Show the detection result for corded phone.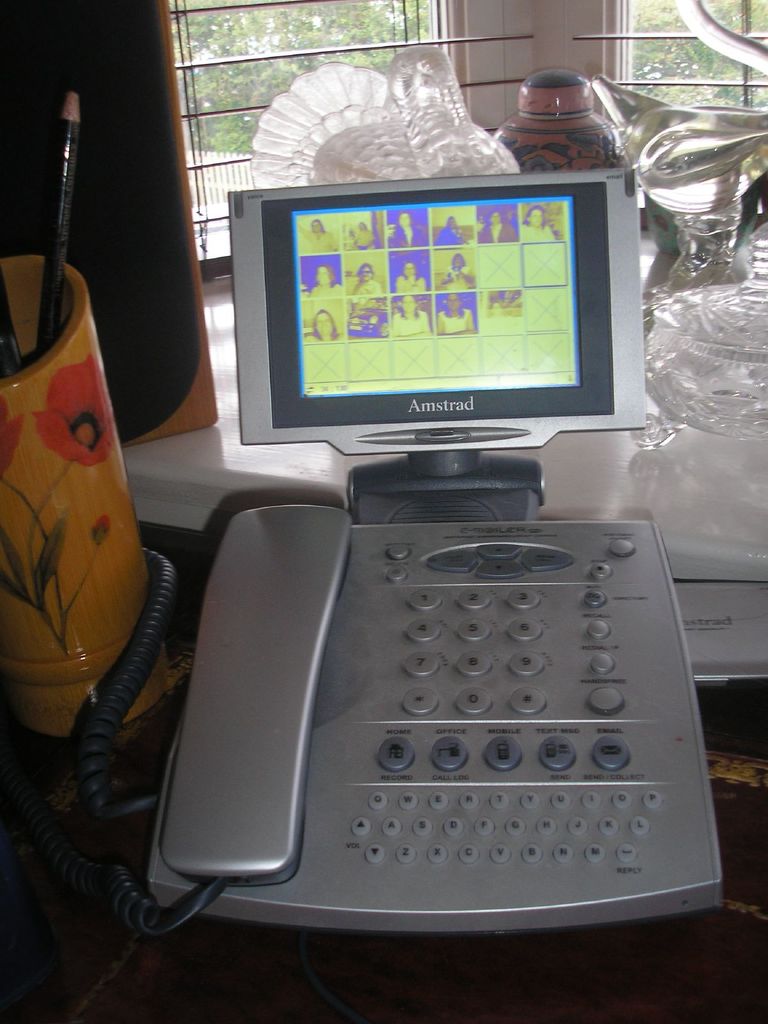
box(253, 457, 767, 961).
